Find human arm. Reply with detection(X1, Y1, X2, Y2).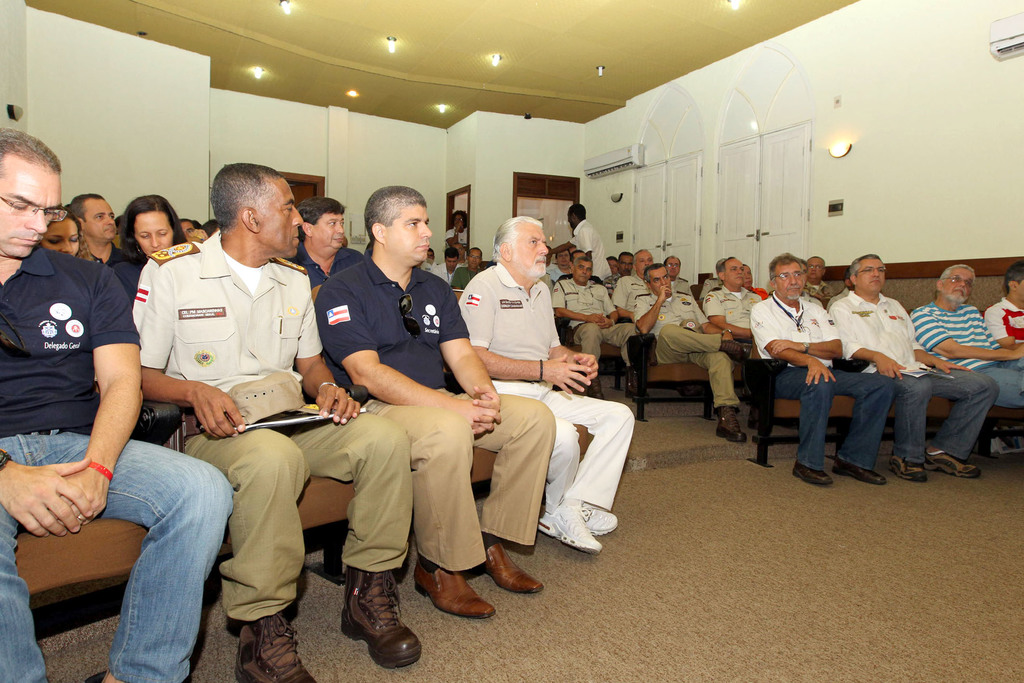
detection(0, 444, 92, 536).
